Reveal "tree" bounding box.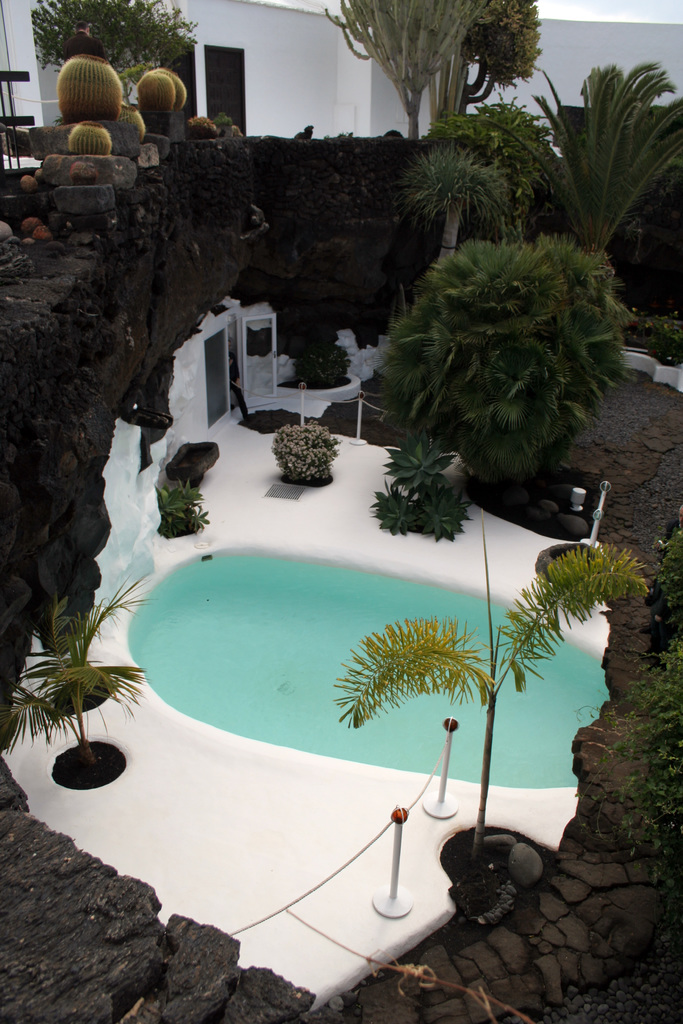
Revealed: 4:580:139:778.
